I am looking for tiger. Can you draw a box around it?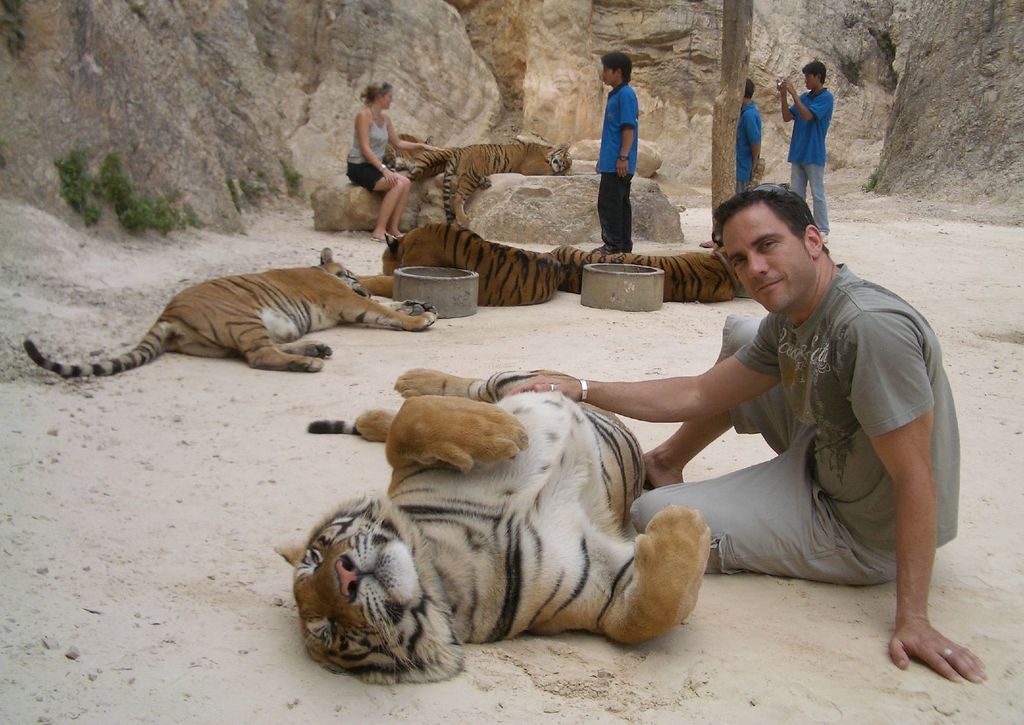
Sure, the bounding box is box=[271, 363, 714, 687].
